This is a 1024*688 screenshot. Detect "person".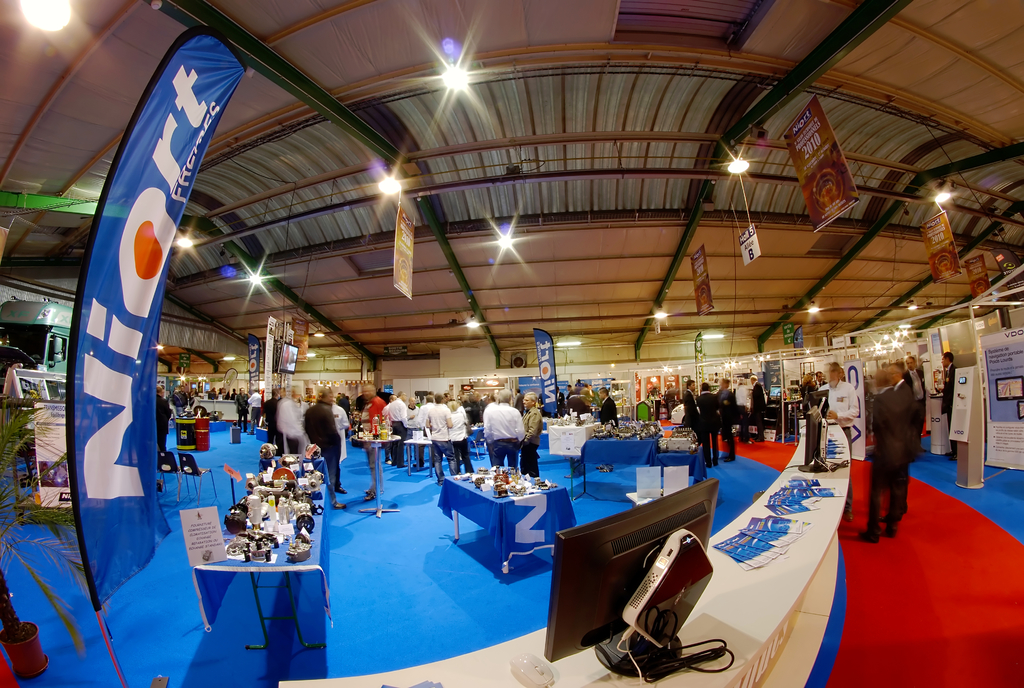
Rect(854, 347, 928, 558).
